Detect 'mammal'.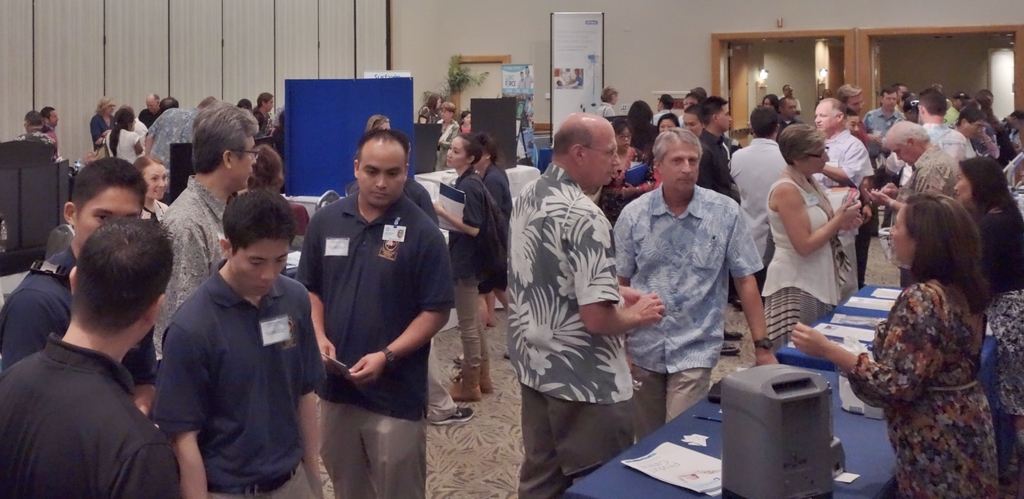
Detected at <box>252,89,273,145</box>.
